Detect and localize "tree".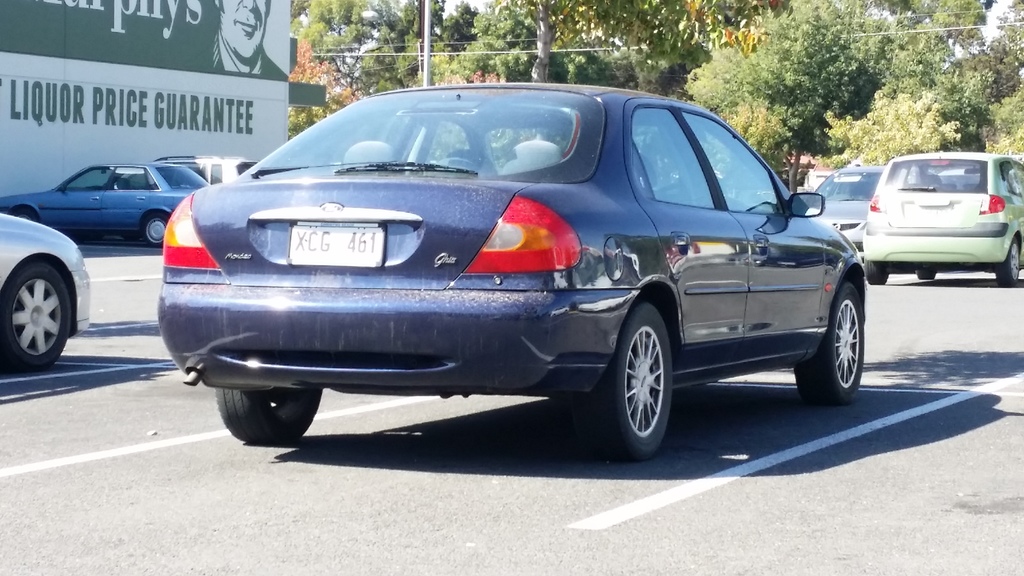
Localized at locate(241, 0, 1023, 198).
